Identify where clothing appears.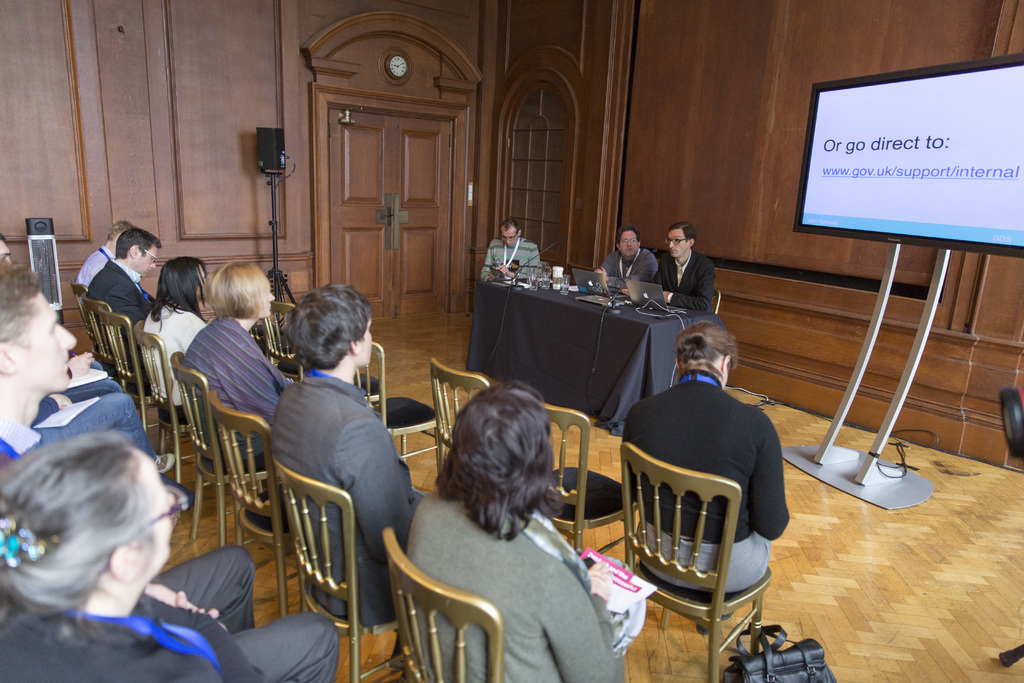
Appears at 31,400,163,460.
